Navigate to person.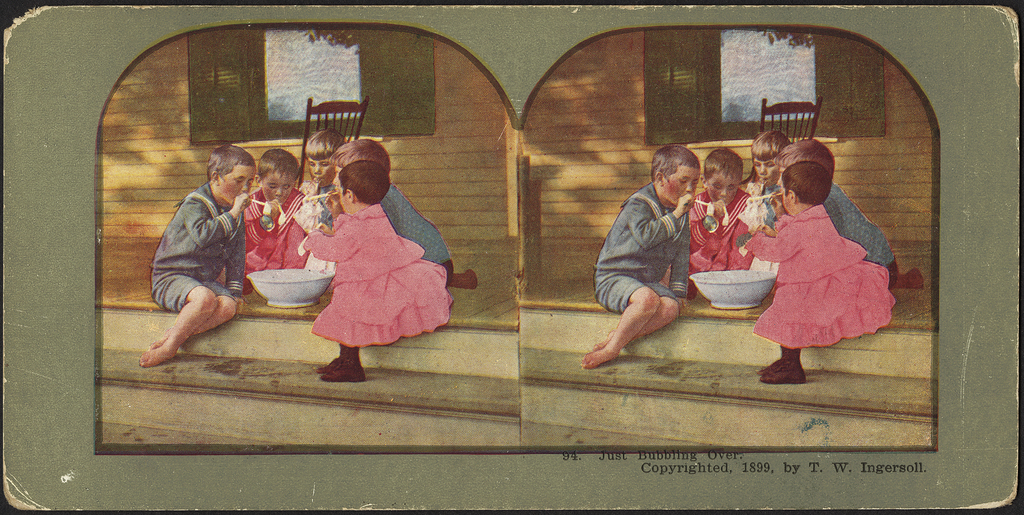
Navigation target: pyautogui.locateOnScreen(661, 146, 760, 301).
